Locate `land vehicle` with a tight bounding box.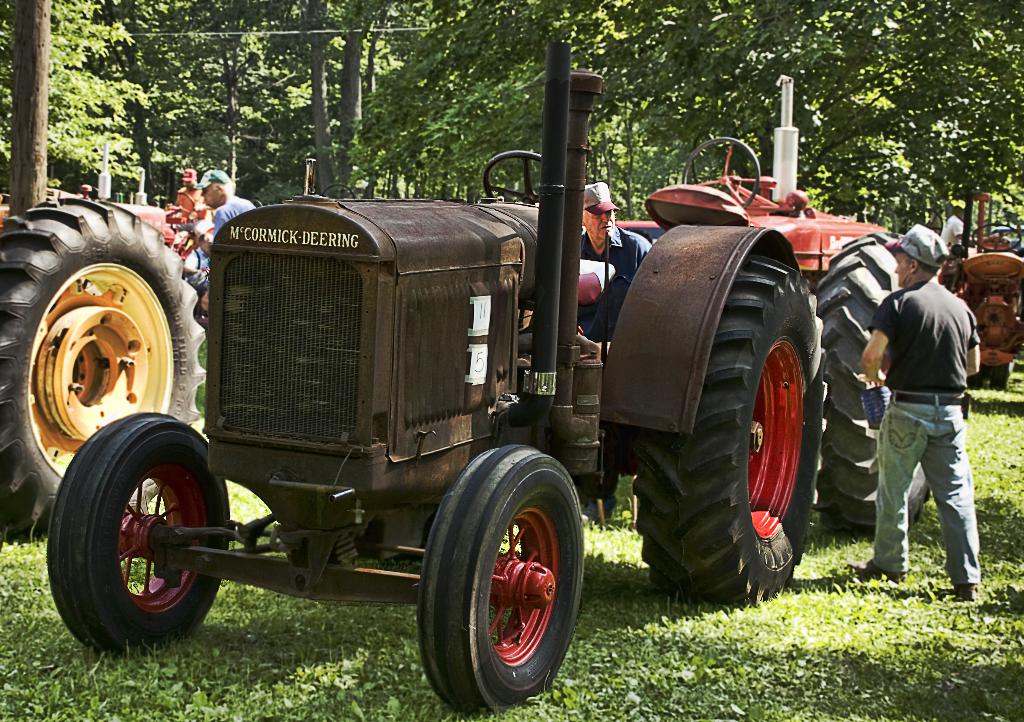
box=[286, 150, 360, 203].
